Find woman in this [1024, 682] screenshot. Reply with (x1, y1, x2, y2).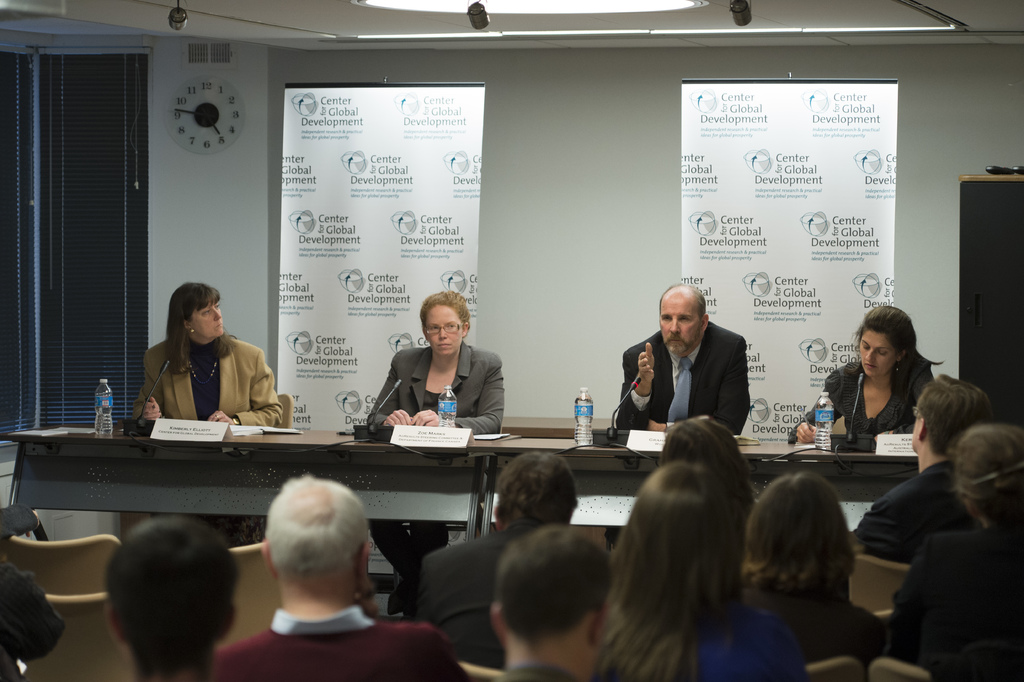
(741, 468, 886, 667).
